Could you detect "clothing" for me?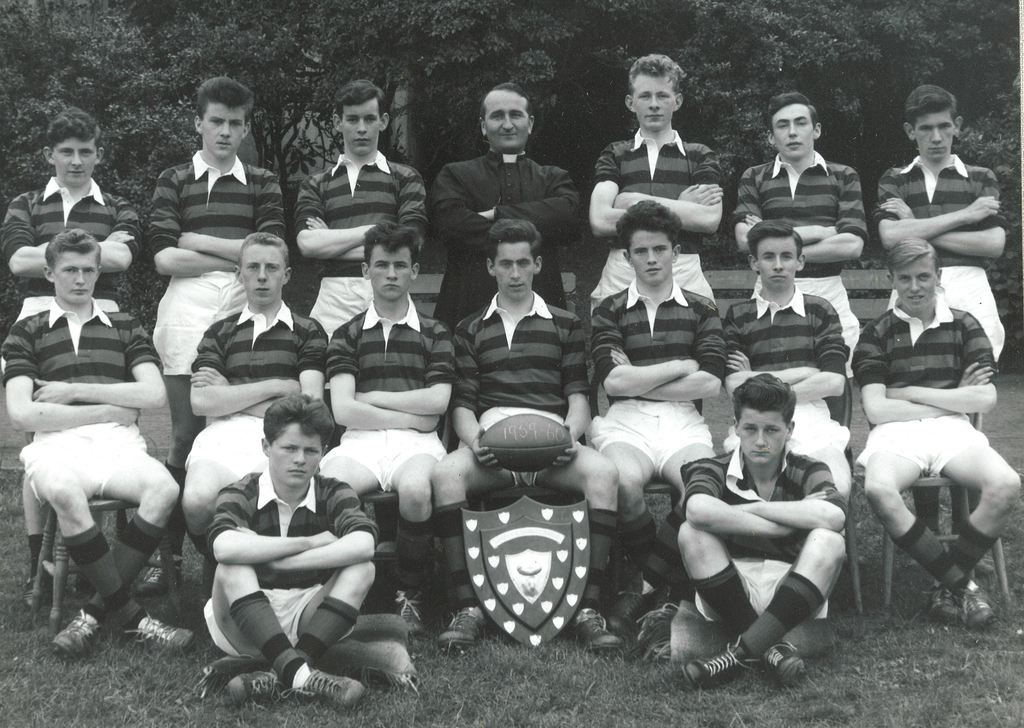
Detection result: x1=874 y1=155 x2=1005 y2=361.
